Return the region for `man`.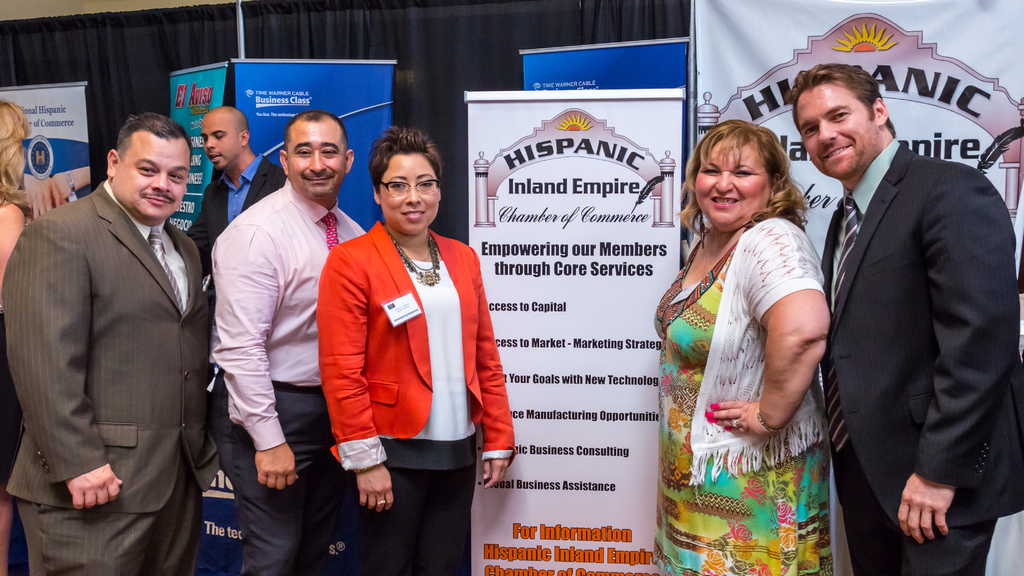
(13,78,221,573).
